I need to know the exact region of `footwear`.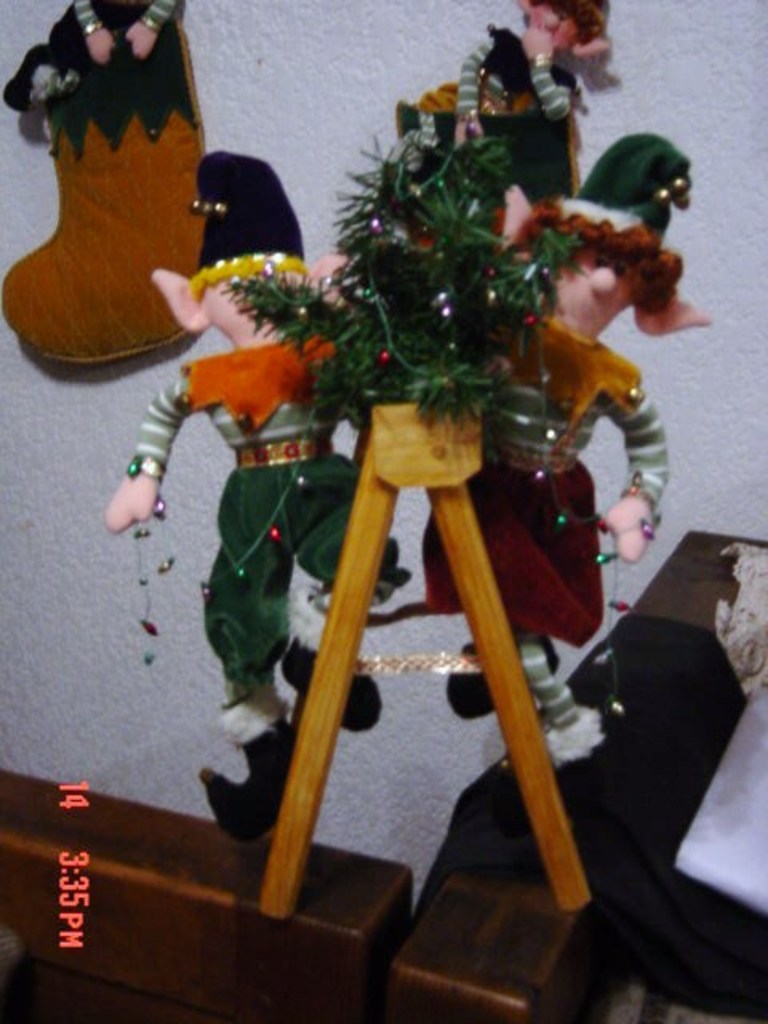
Region: bbox=(282, 643, 379, 741).
